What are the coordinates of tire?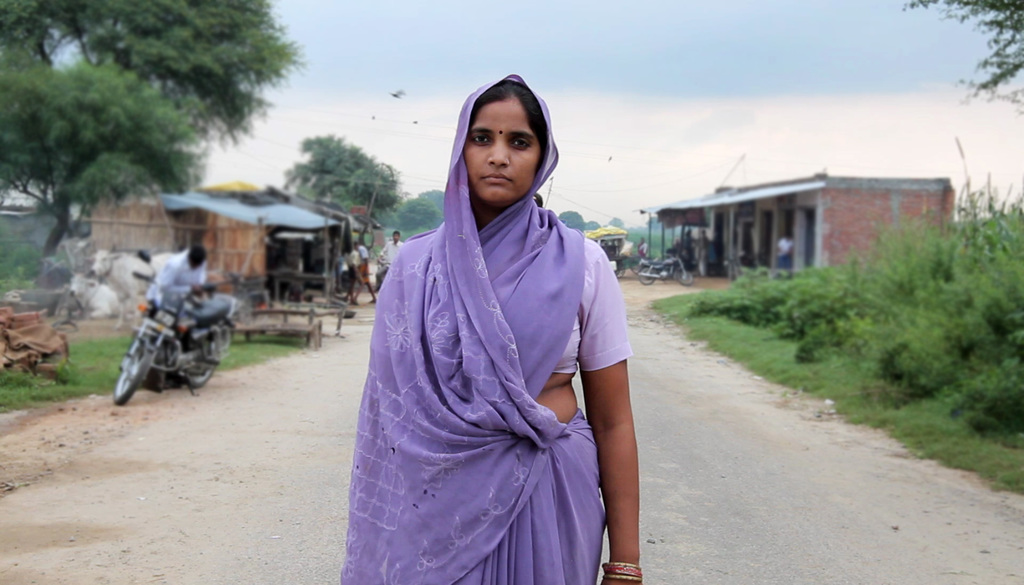
[x1=639, y1=266, x2=656, y2=284].
